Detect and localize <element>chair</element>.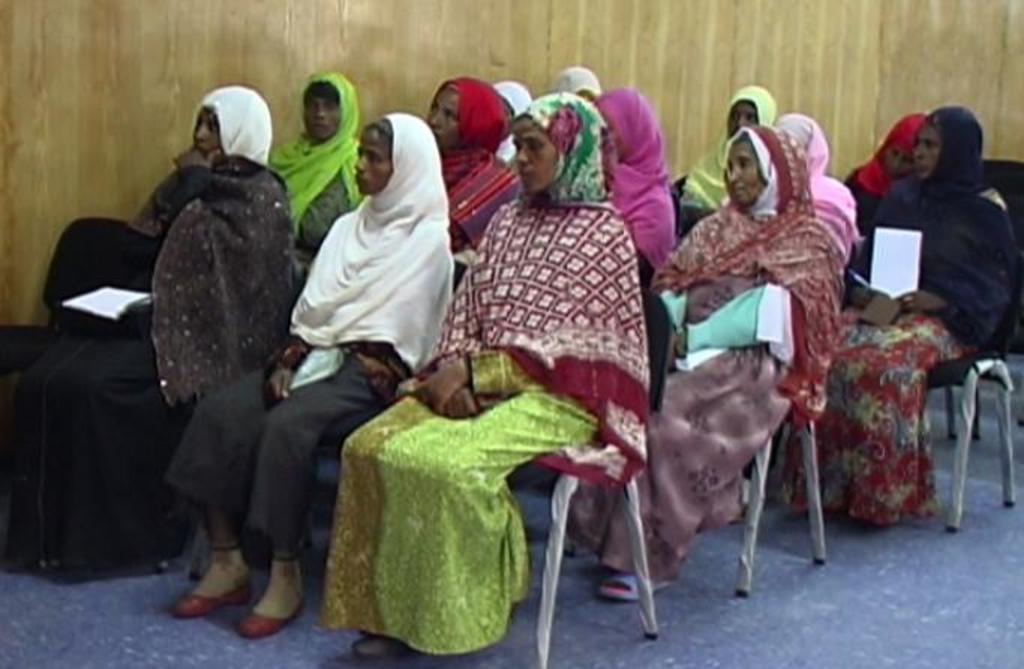
Localized at bbox(928, 151, 1023, 543).
